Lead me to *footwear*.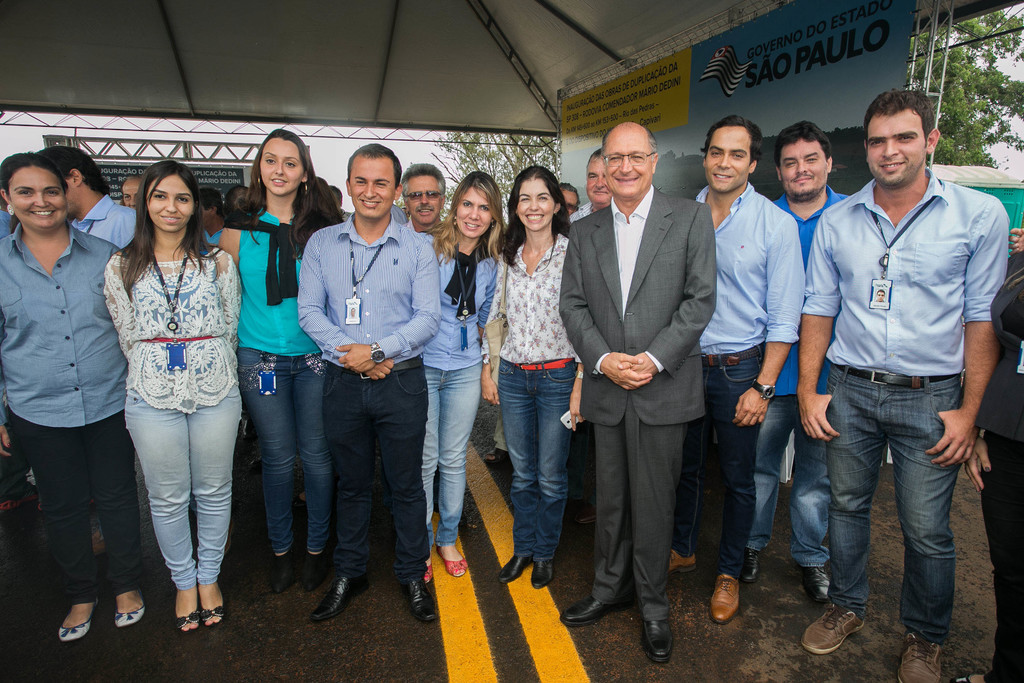
Lead to 561/594/612/625.
